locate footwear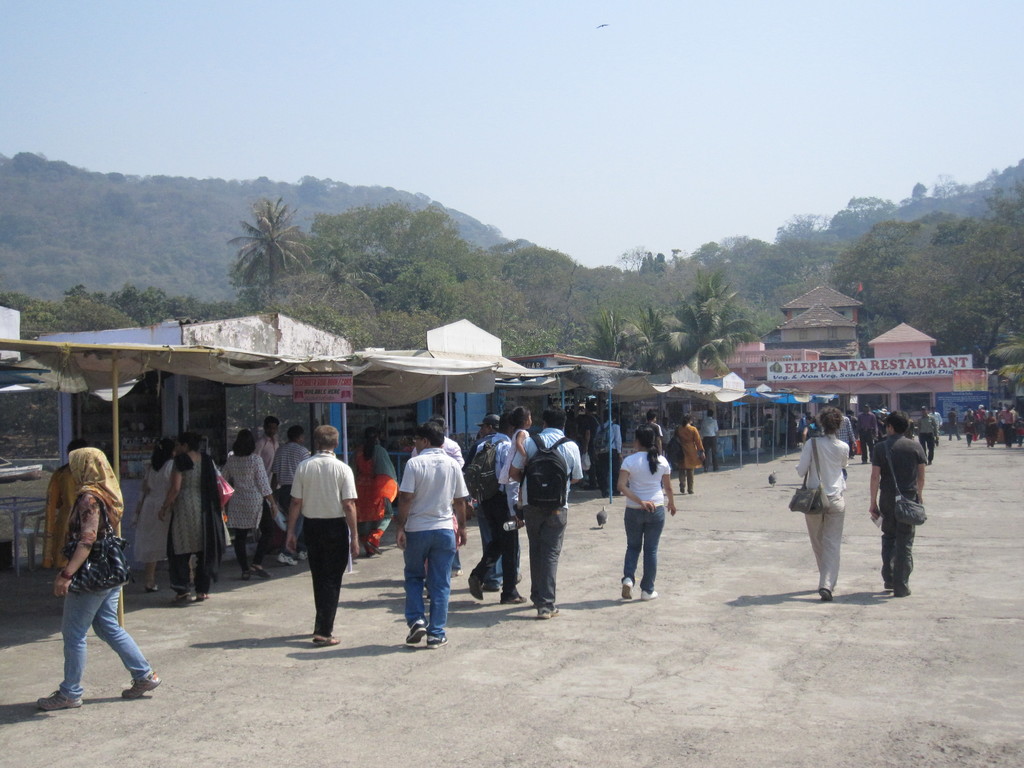
{"left": 247, "top": 564, "right": 269, "bottom": 579}
